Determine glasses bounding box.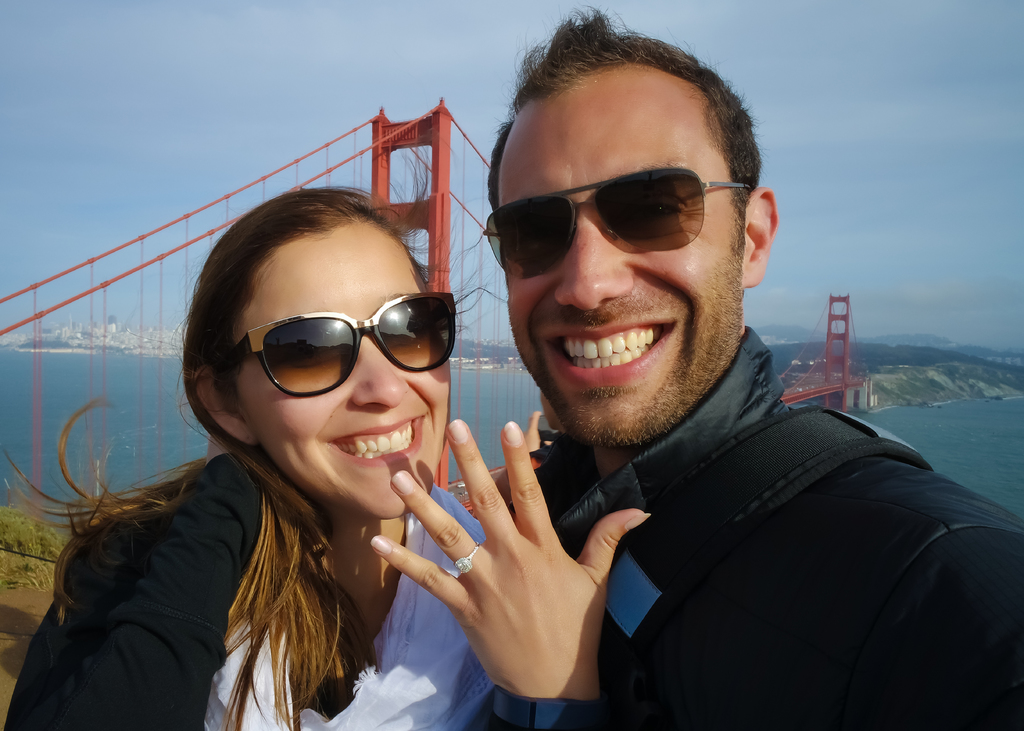
Determined: 475, 165, 755, 280.
